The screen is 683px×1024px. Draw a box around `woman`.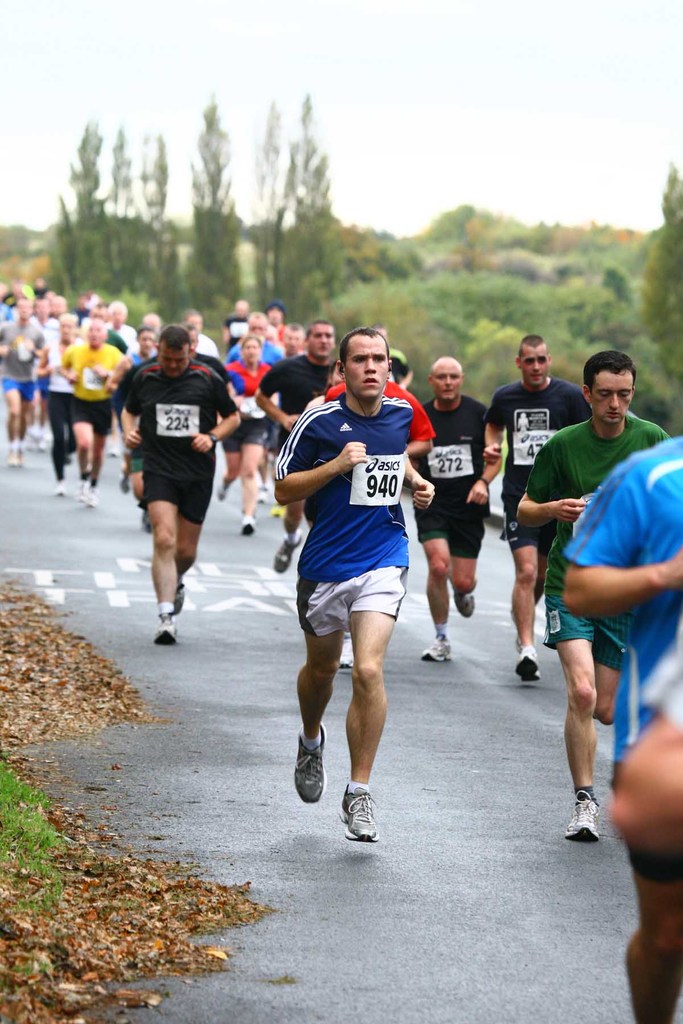
{"left": 213, "top": 332, "right": 280, "bottom": 536}.
